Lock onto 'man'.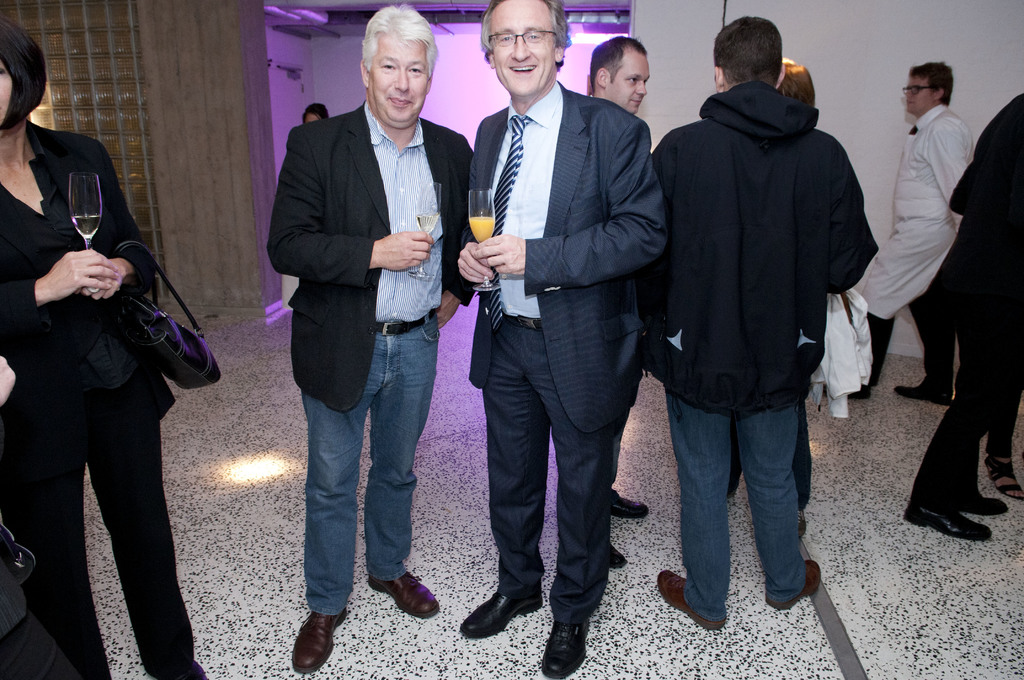
Locked: l=653, t=32, r=878, b=643.
